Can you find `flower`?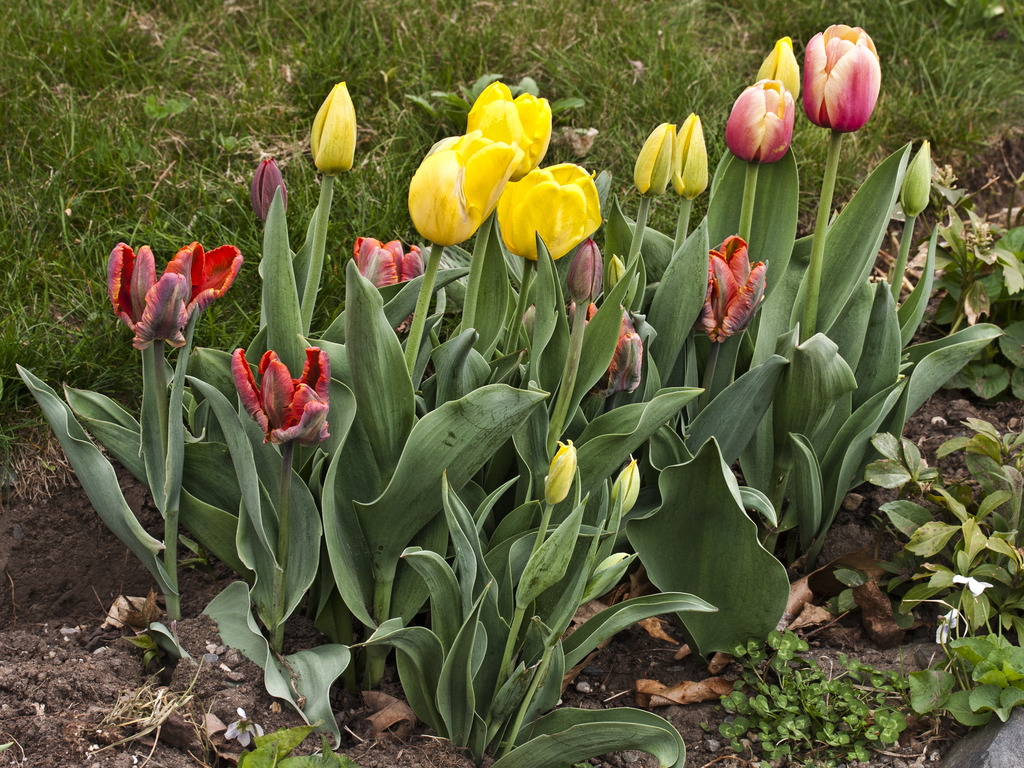
Yes, bounding box: 802, 24, 884, 135.
